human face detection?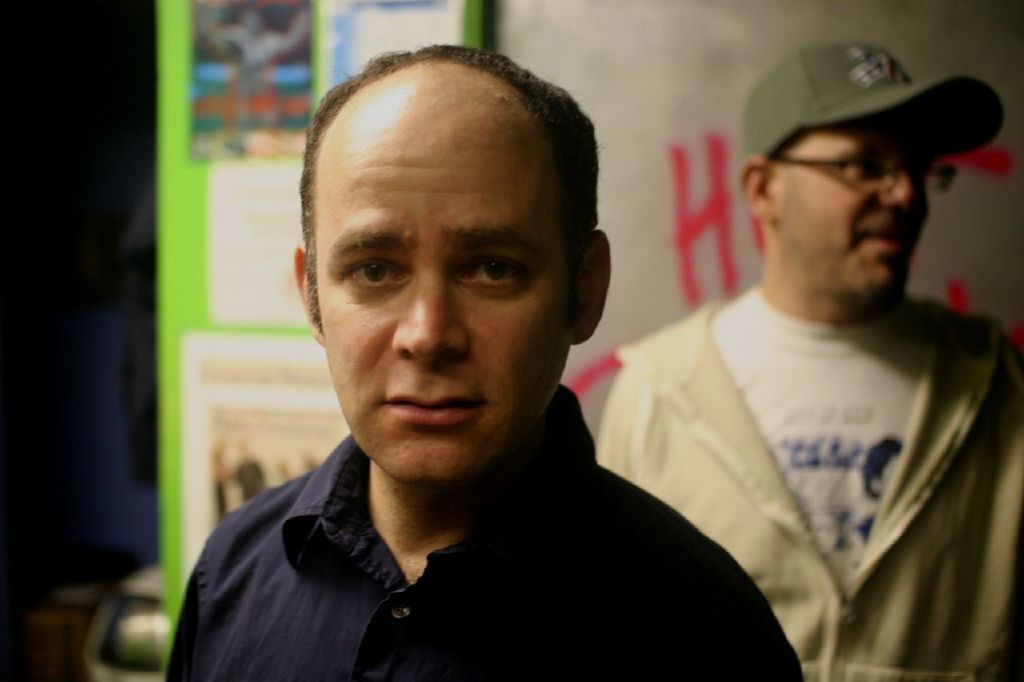
{"x1": 312, "y1": 107, "x2": 578, "y2": 481}
